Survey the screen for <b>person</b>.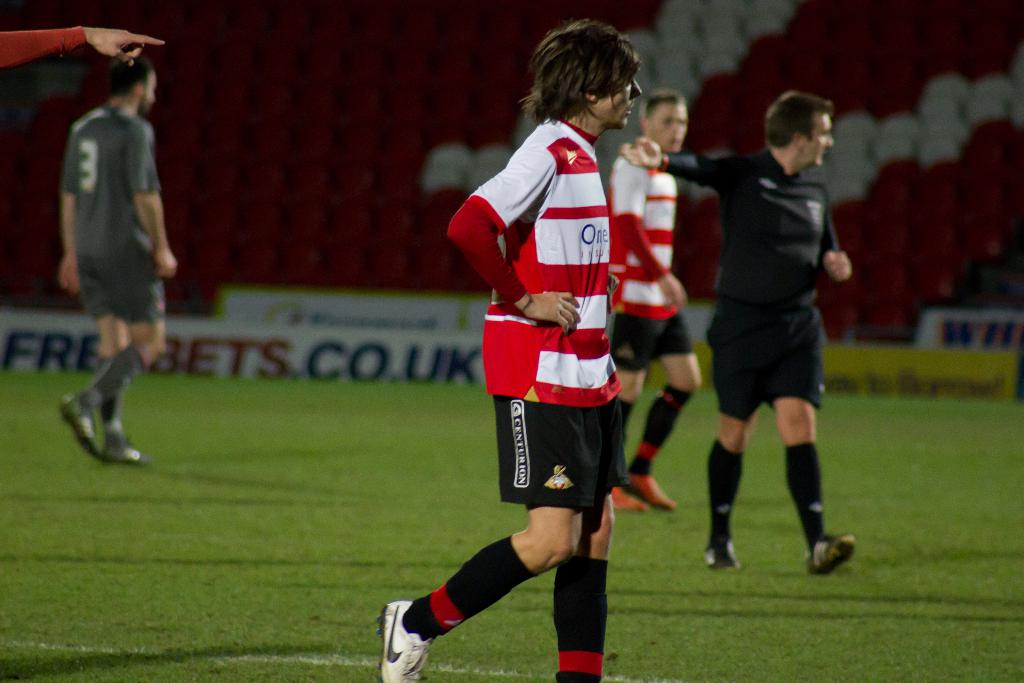
Survey found: 623 95 859 573.
